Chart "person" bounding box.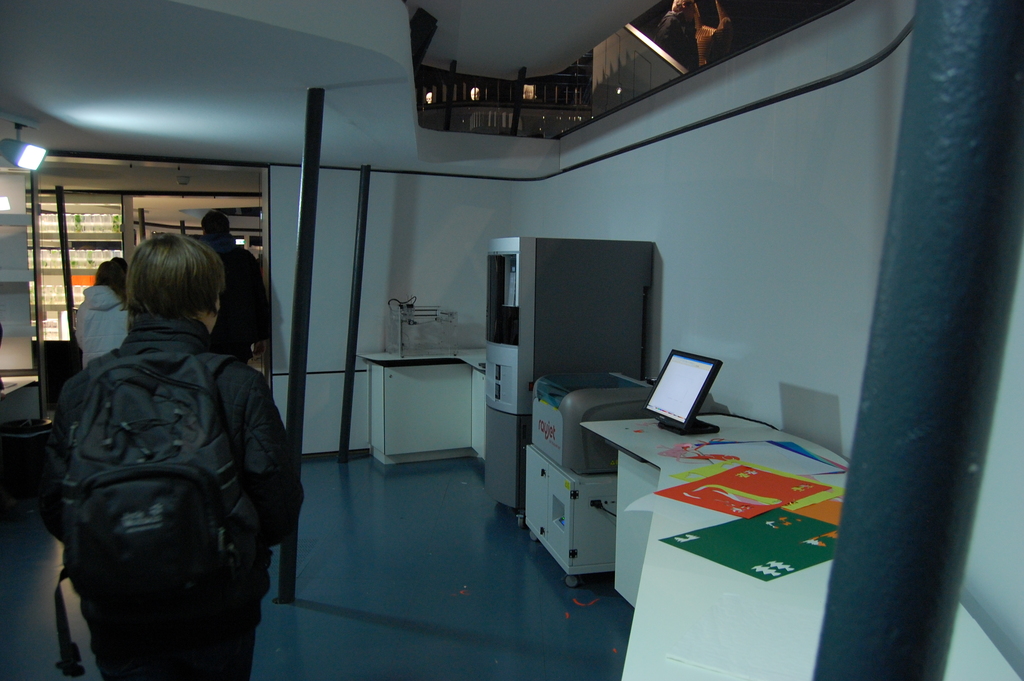
Charted: (196, 209, 277, 361).
